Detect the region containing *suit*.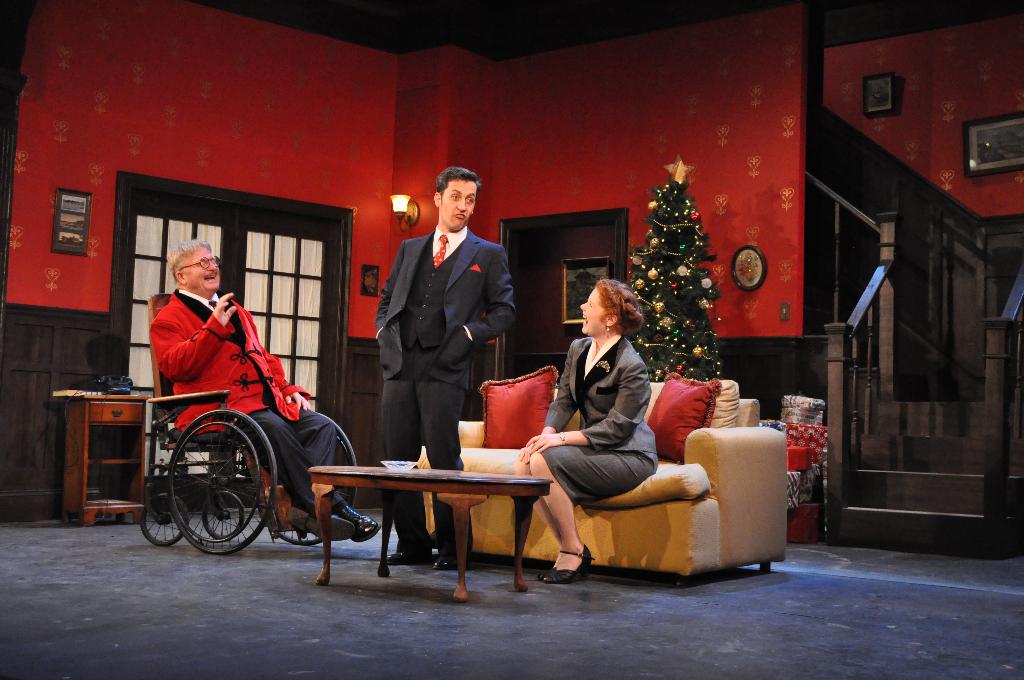
box=[539, 334, 664, 452].
